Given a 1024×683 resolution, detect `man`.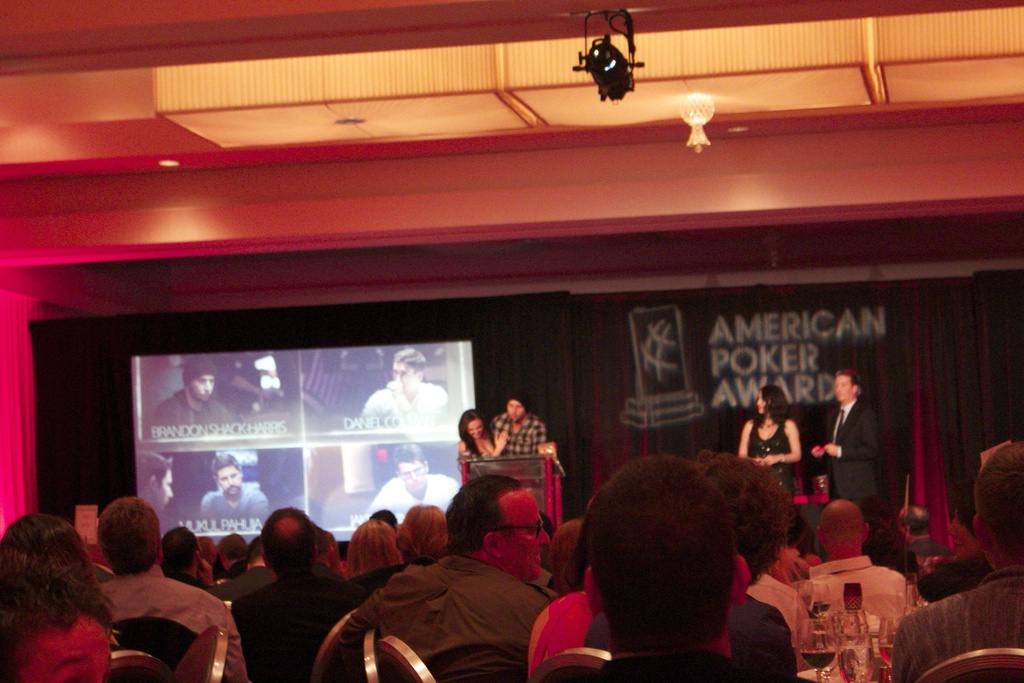
488/390/547/457.
